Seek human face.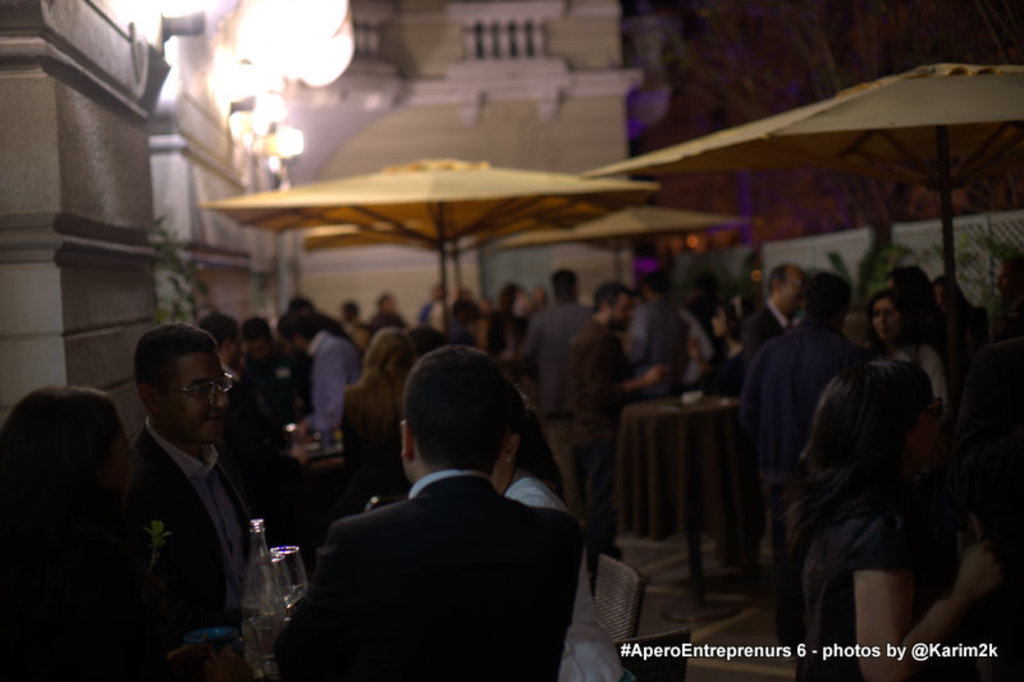
[x1=429, y1=282, x2=448, y2=299].
